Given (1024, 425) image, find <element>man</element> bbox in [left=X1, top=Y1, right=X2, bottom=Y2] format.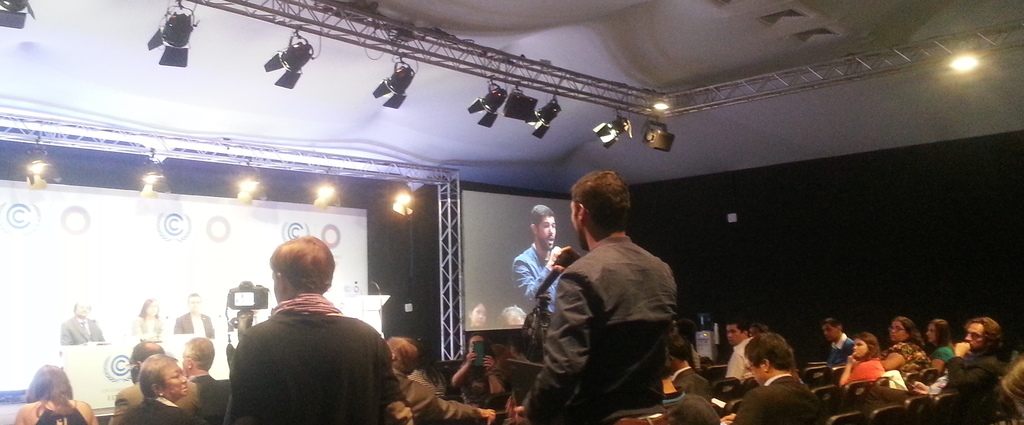
[left=182, top=338, right=236, bottom=424].
